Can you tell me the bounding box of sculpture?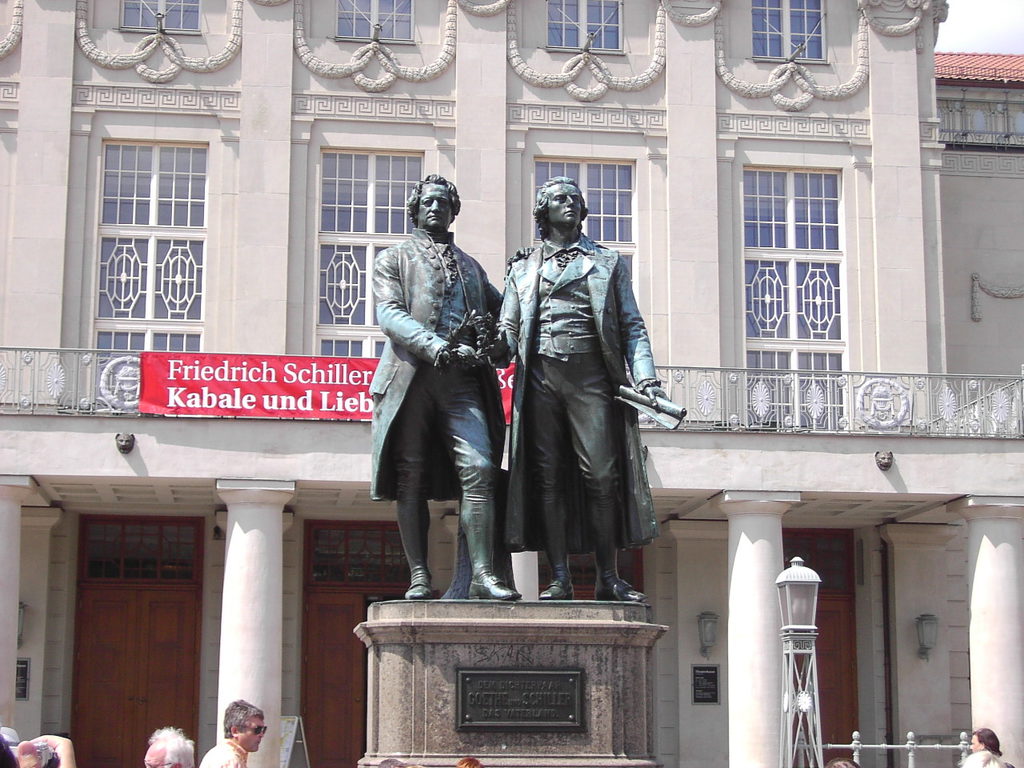
Rect(488, 179, 676, 608).
